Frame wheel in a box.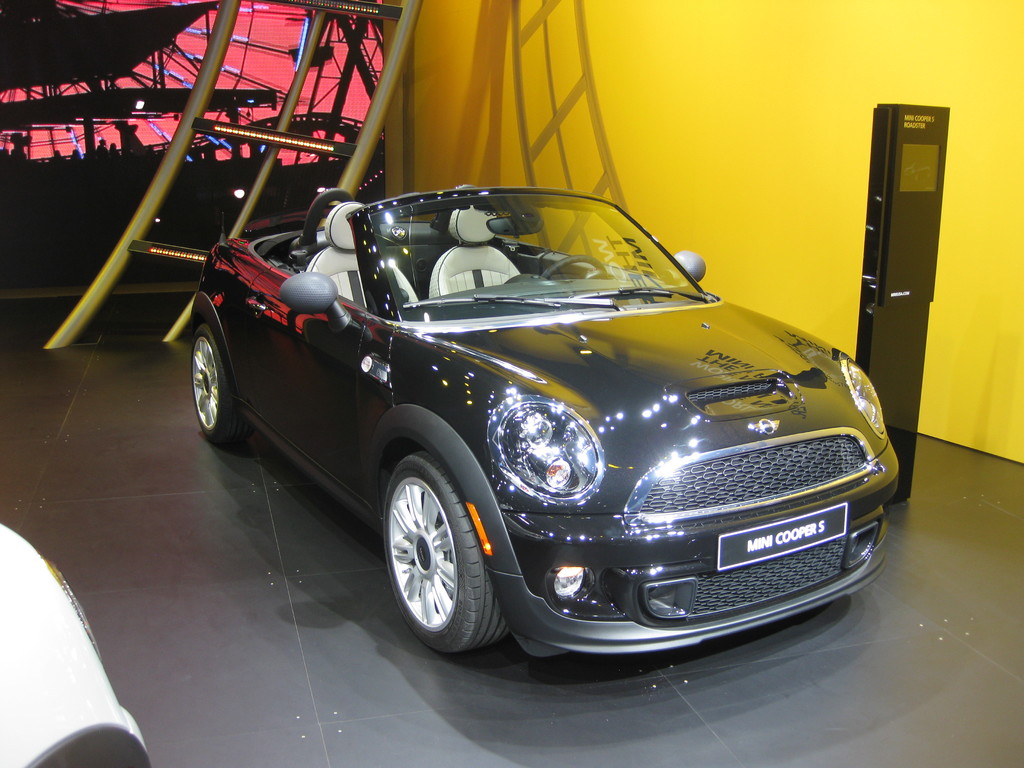
bbox=[374, 460, 497, 654].
